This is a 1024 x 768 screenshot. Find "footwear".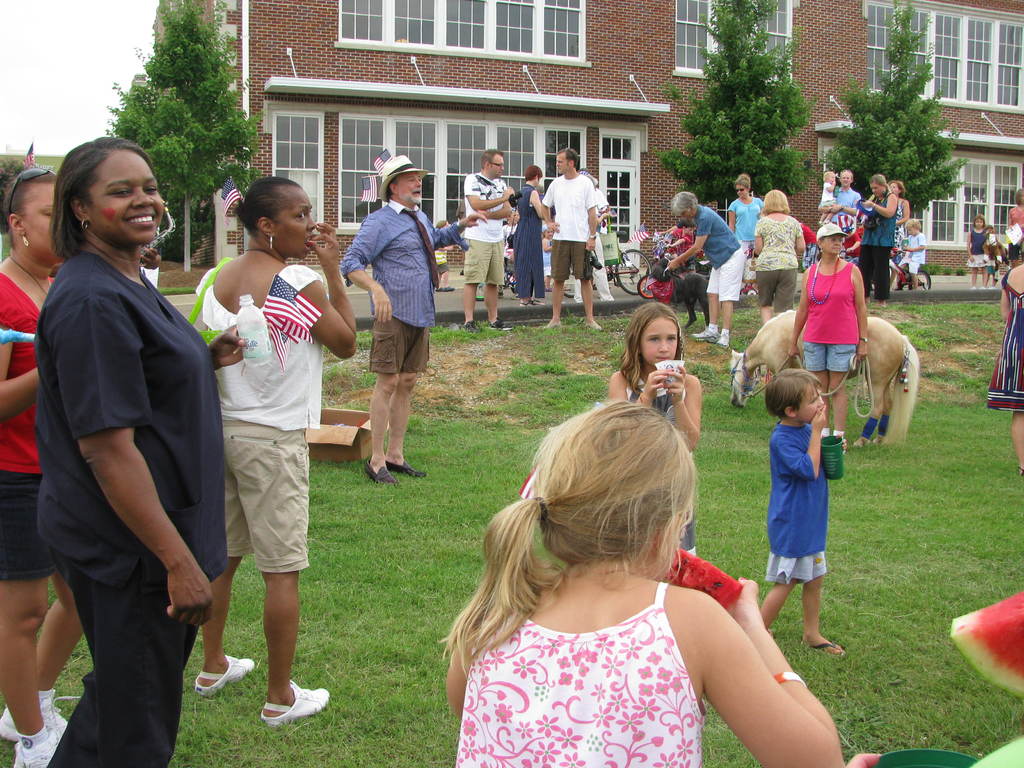
Bounding box: 262/678/333/726.
